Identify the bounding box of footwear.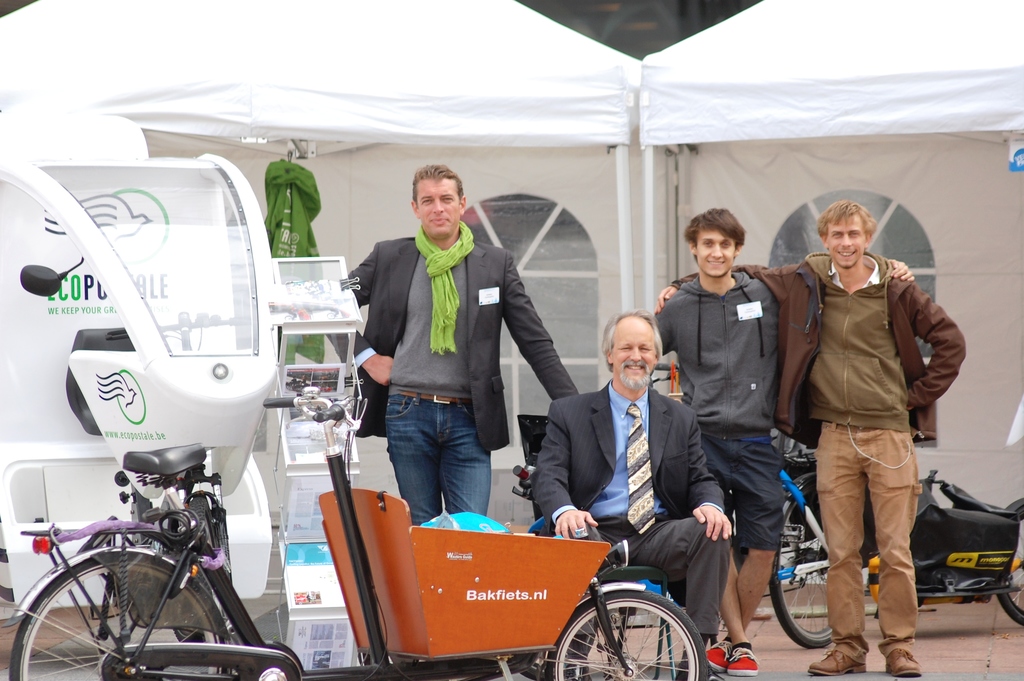
[x1=806, y1=650, x2=868, y2=676].
